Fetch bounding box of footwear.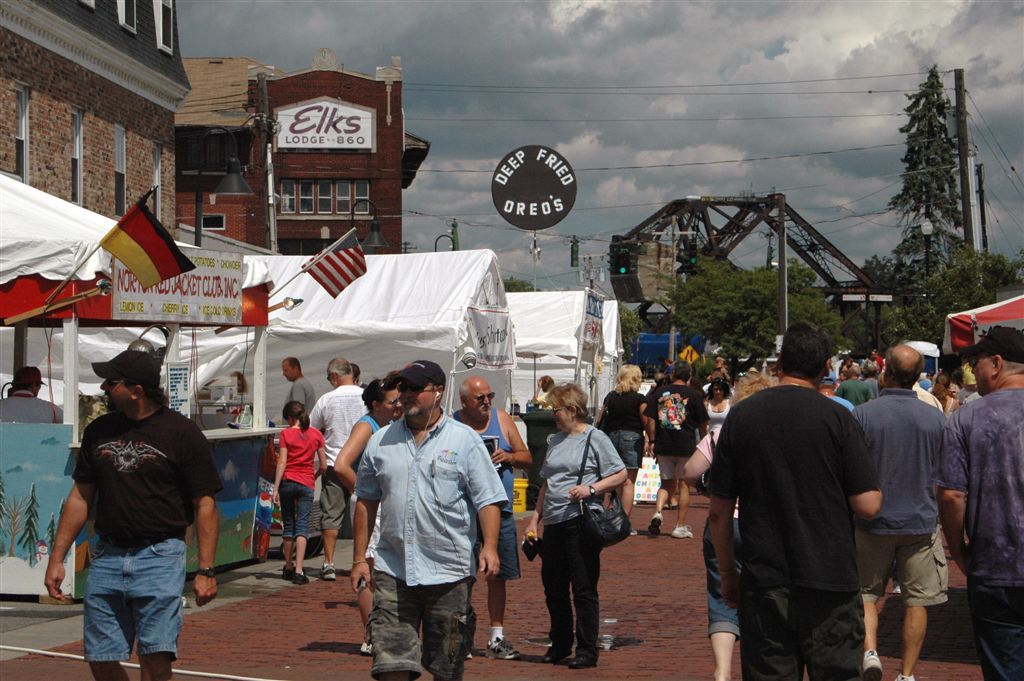
Bbox: bbox=[324, 562, 335, 579].
